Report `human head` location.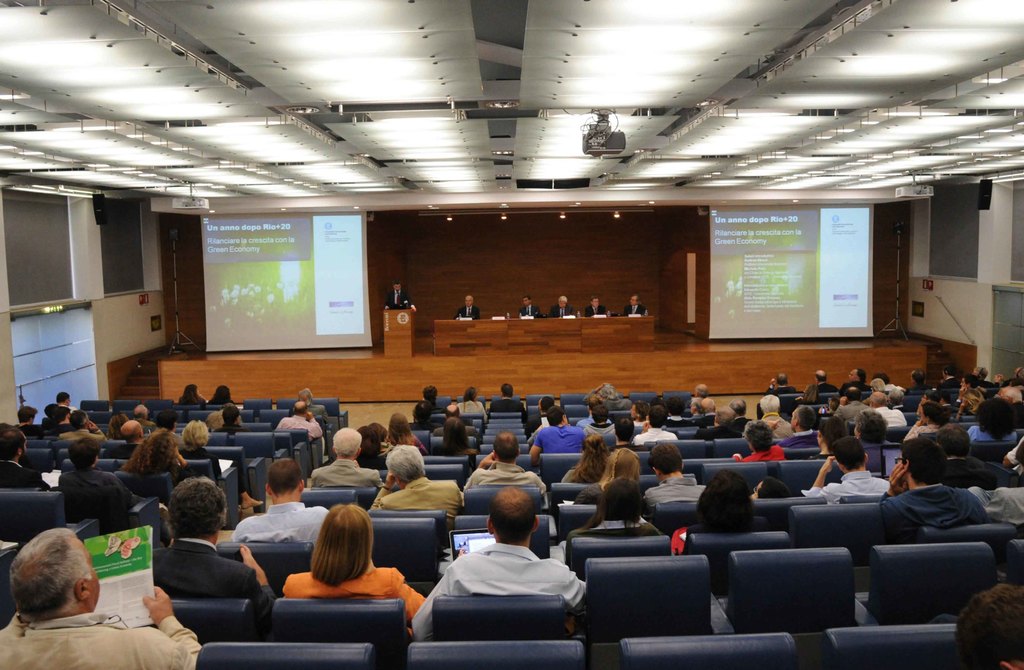
Report: 694, 468, 753, 535.
